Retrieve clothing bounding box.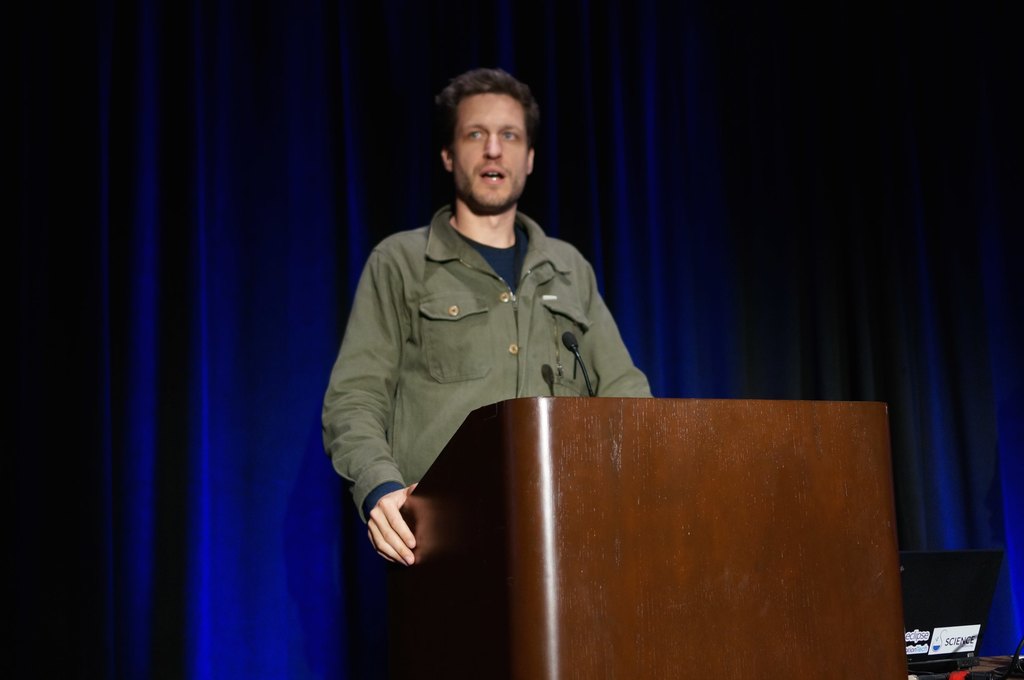
Bounding box: box(321, 168, 648, 555).
